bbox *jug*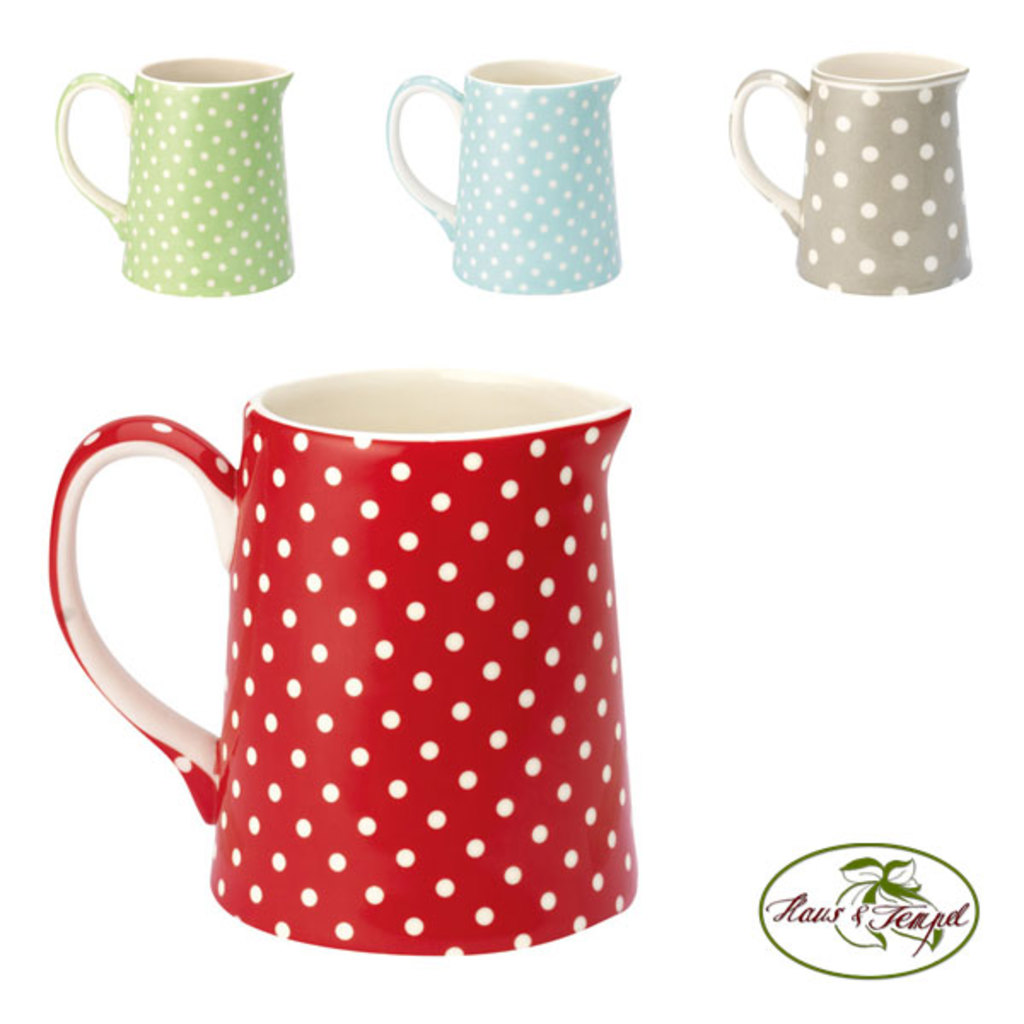
(387, 55, 625, 295)
